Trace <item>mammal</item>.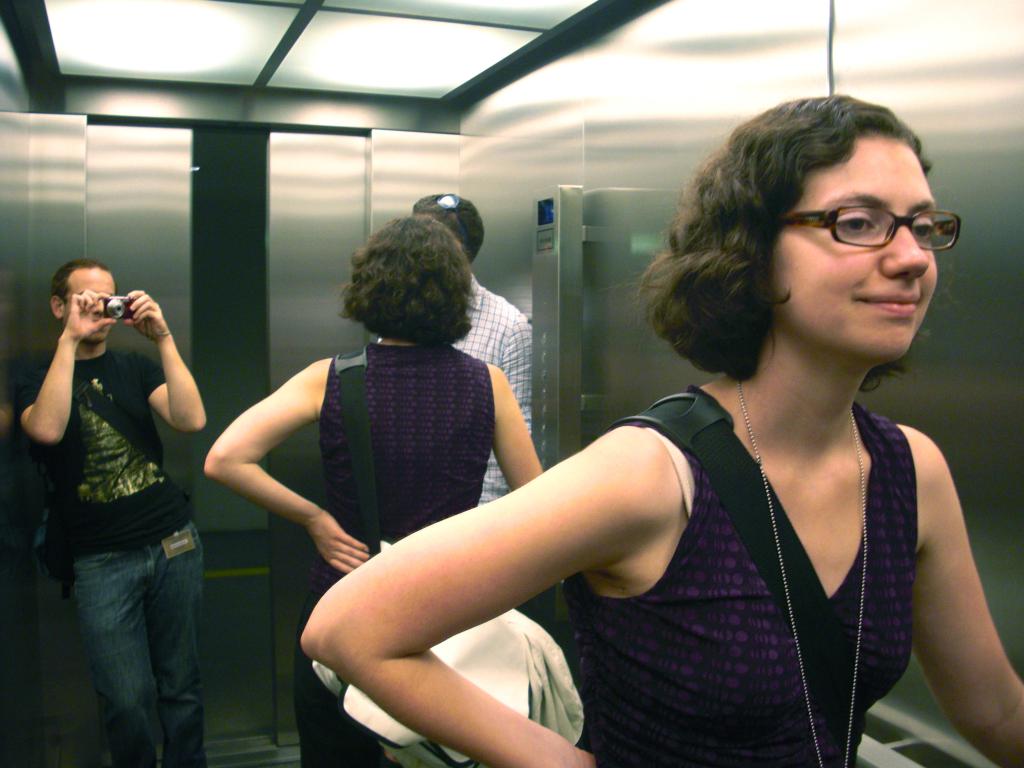
Traced to x1=2 y1=227 x2=228 y2=741.
